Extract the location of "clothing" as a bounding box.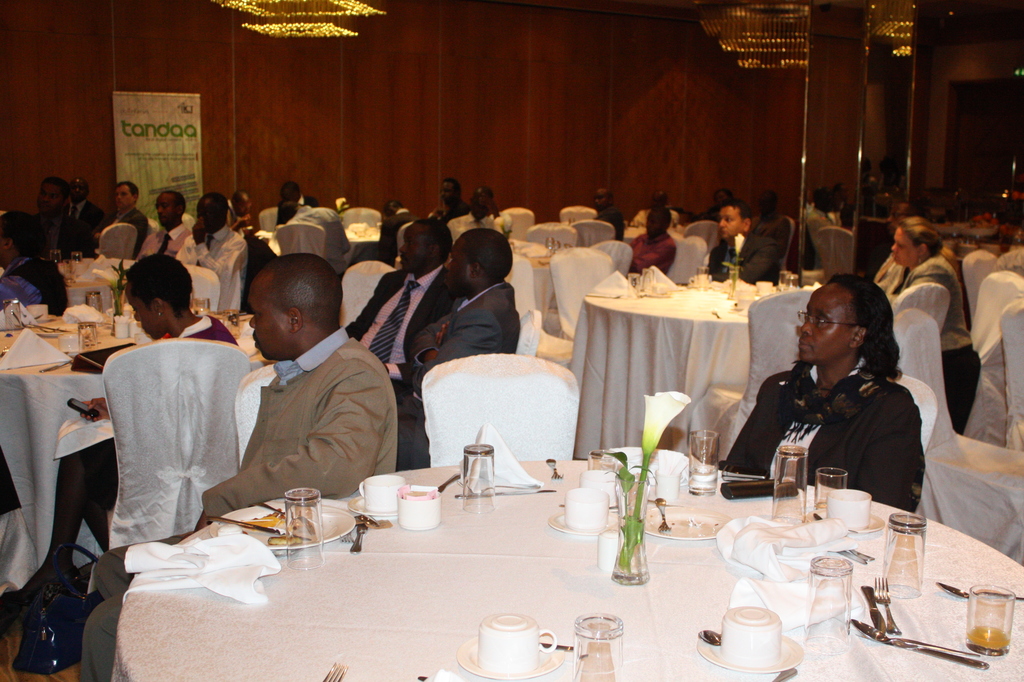
<region>403, 279, 528, 471</region>.
